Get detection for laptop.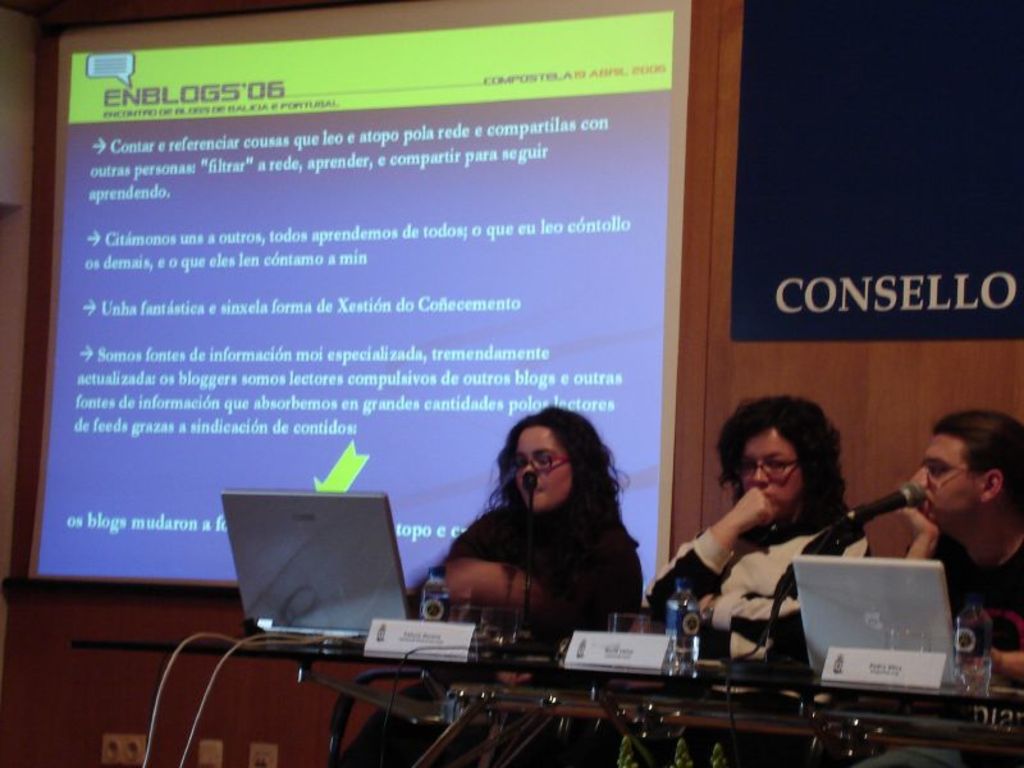
Detection: detection(201, 490, 422, 660).
